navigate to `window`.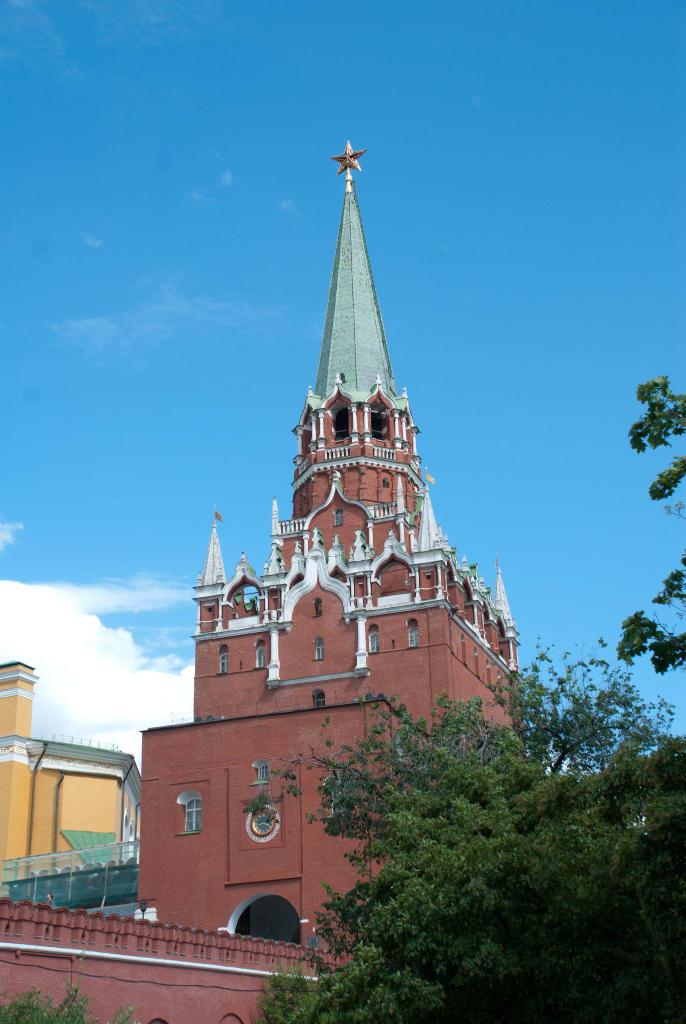
Navigation target: 313/636/322/660.
